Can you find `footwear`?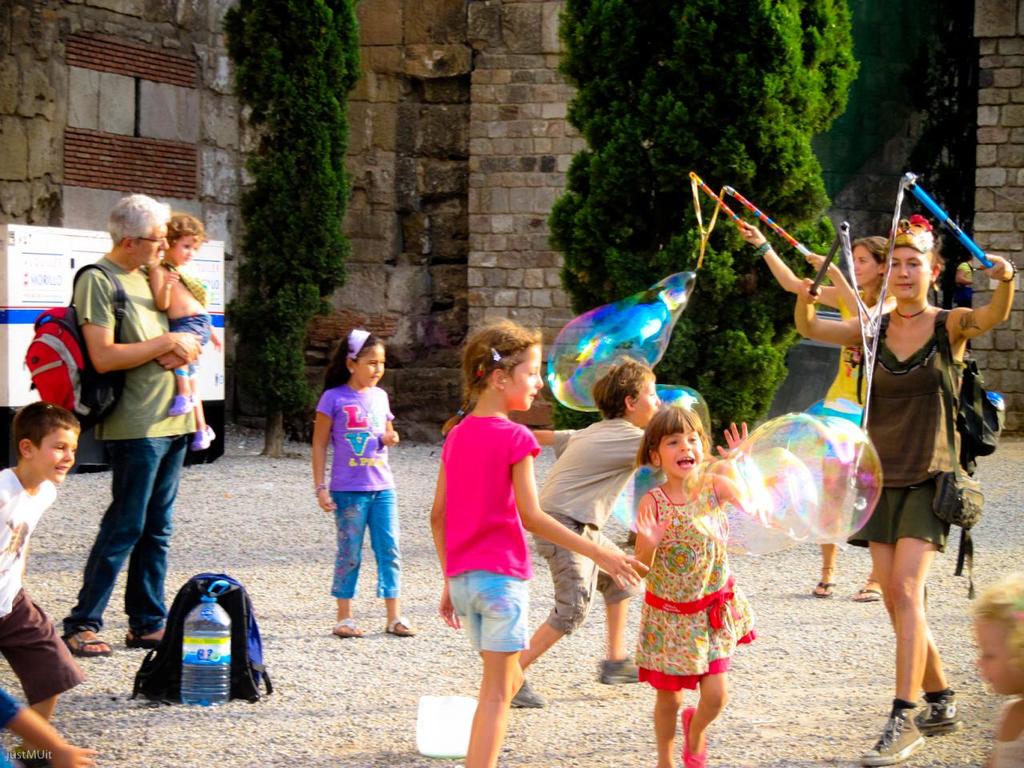
Yes, bounding box: (x1=10, y1=739, x2=54, y2=767).
